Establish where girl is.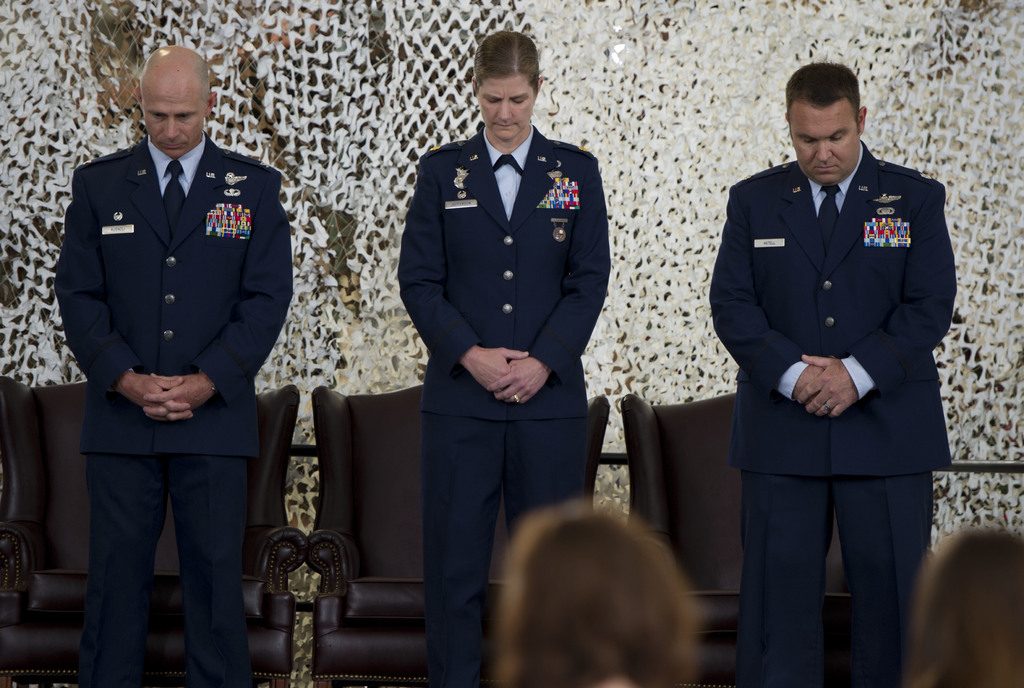
Established at [399, 30, 607, 687].
